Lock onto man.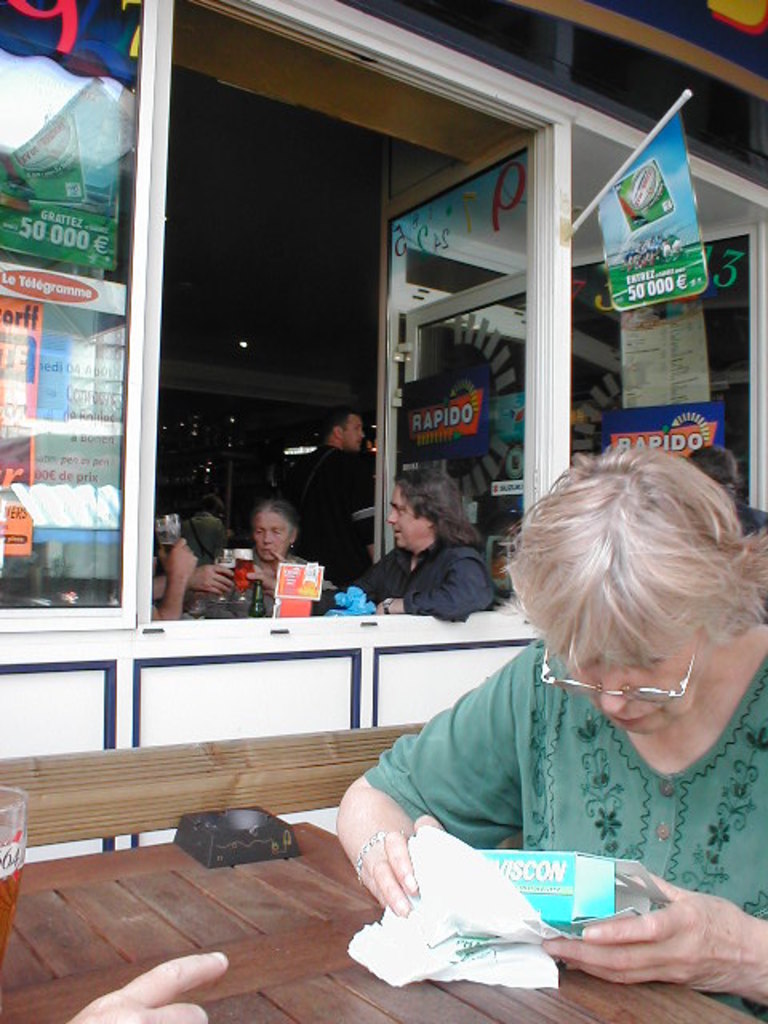
Locked: box(317, 467, 496, 624).
